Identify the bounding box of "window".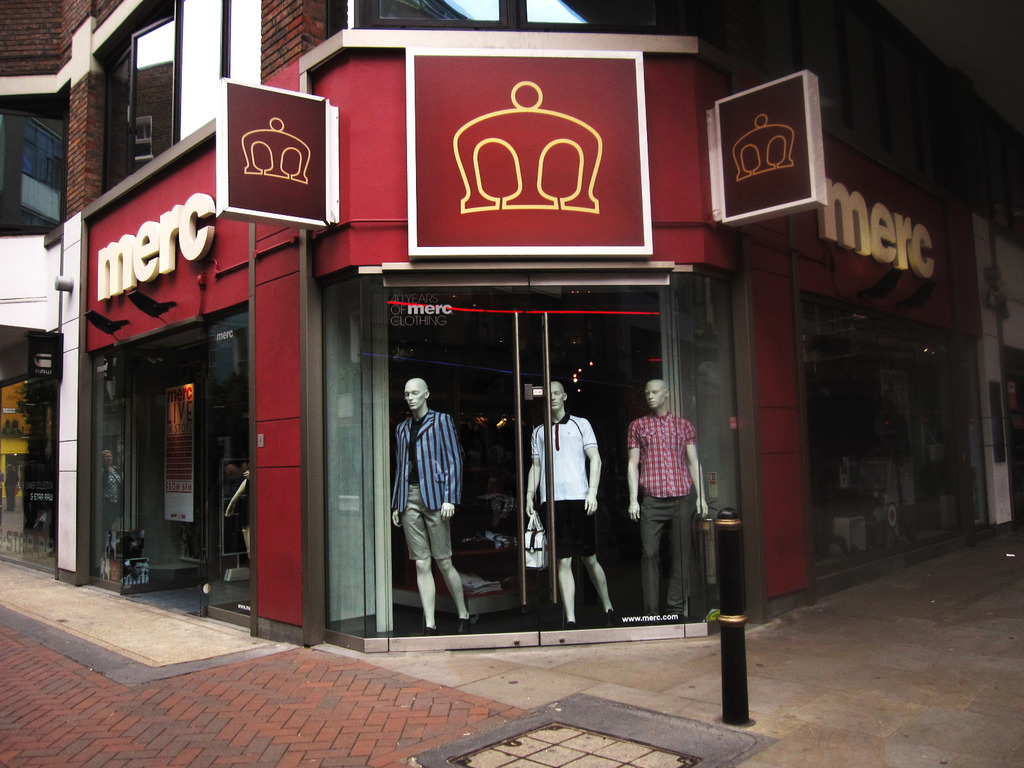
(133, 19, 175, 166).
